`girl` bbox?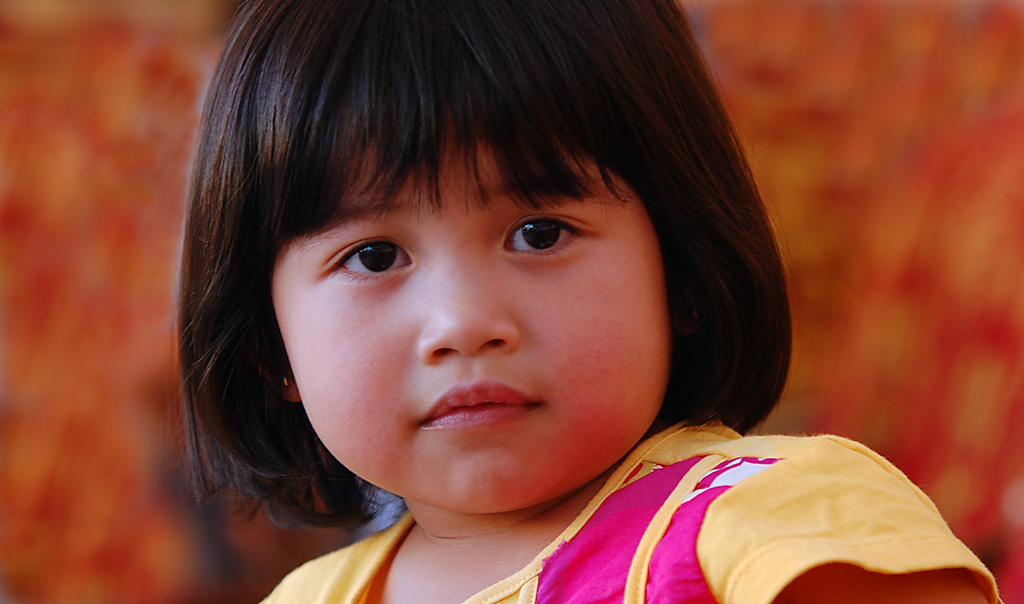
173 2 1002 601
